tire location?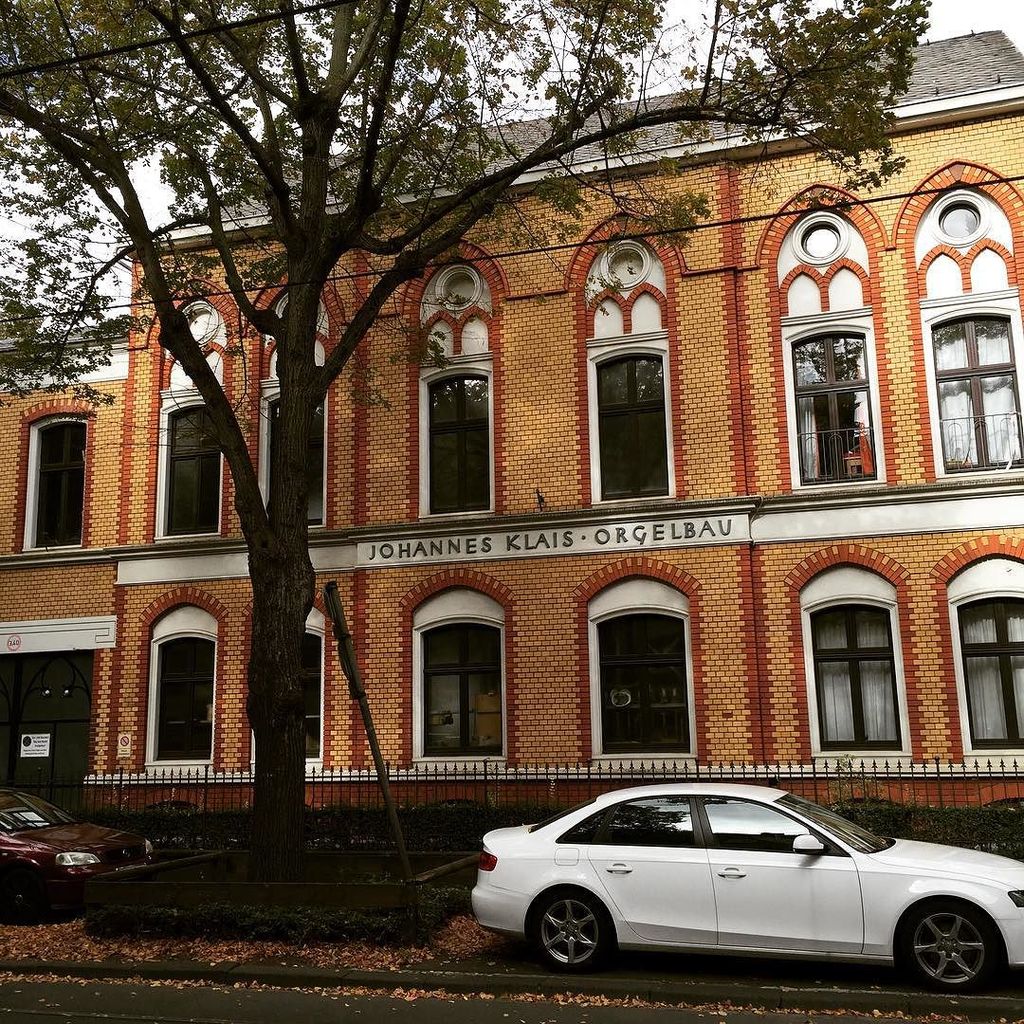
select_region(529, 885, 611, 972)
